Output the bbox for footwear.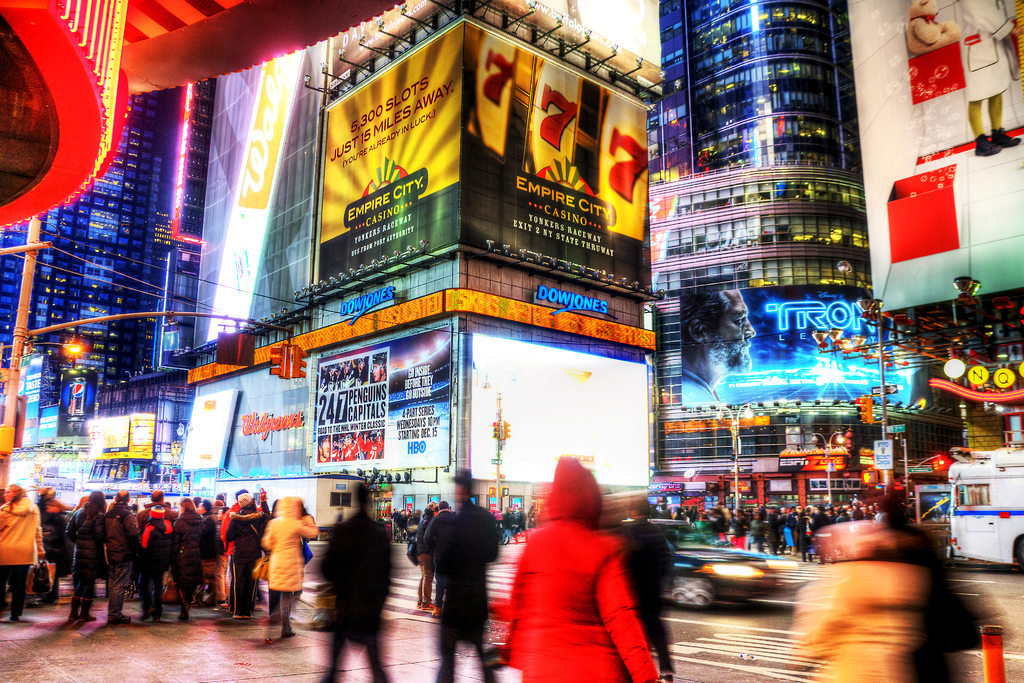
(left=111, top=607, right=130, bottom=623).
